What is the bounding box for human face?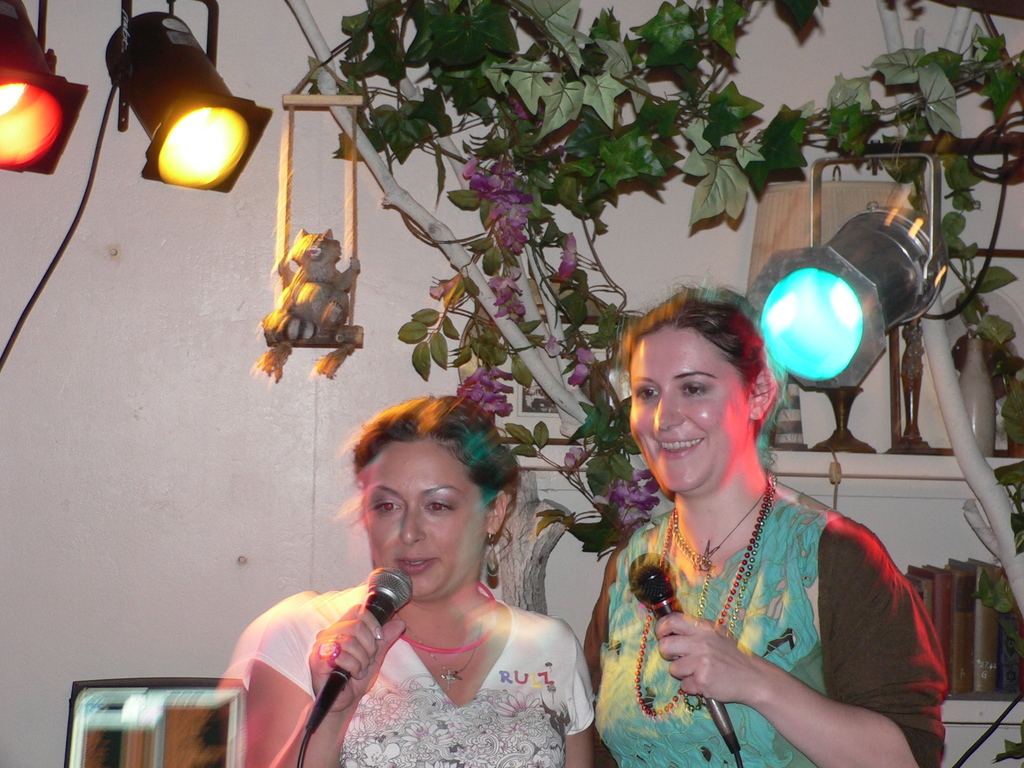
x1=360 y1=435 x2=481 y2=597.
